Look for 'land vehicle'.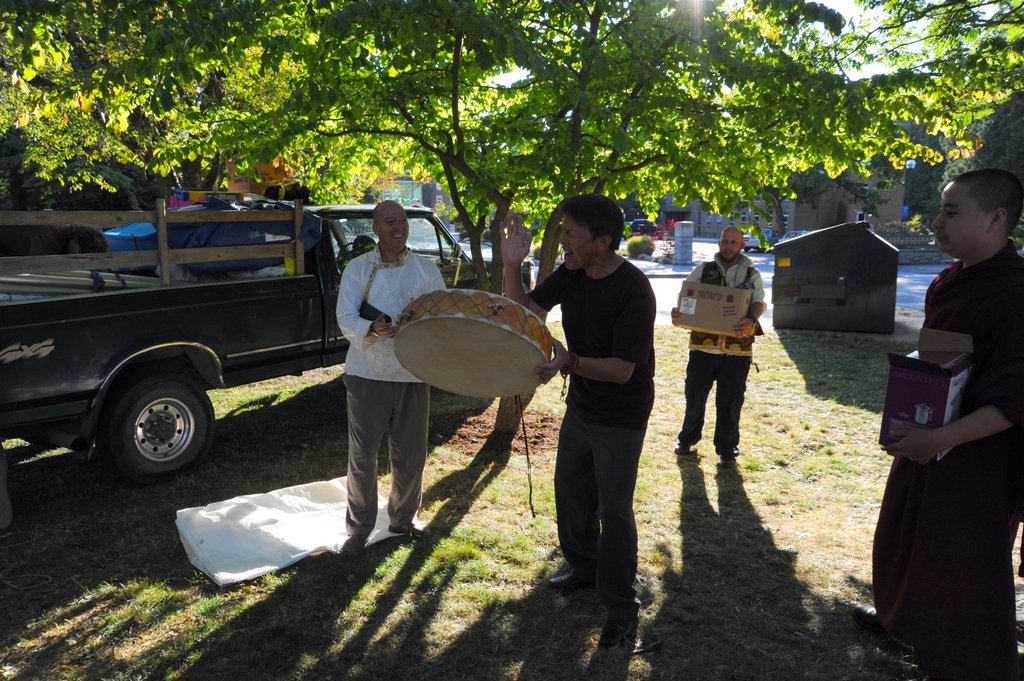
Found: bbox=(631, 218, 660, 236).
